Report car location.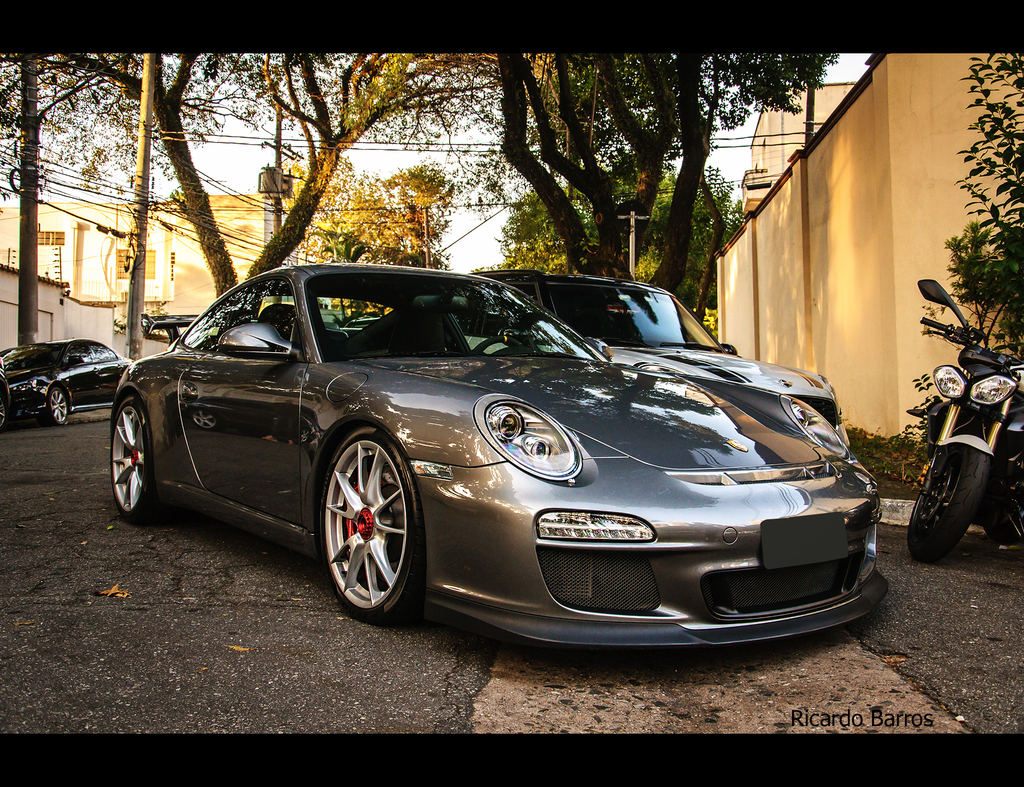
Report: Rect(0, 336, 133, 426).
